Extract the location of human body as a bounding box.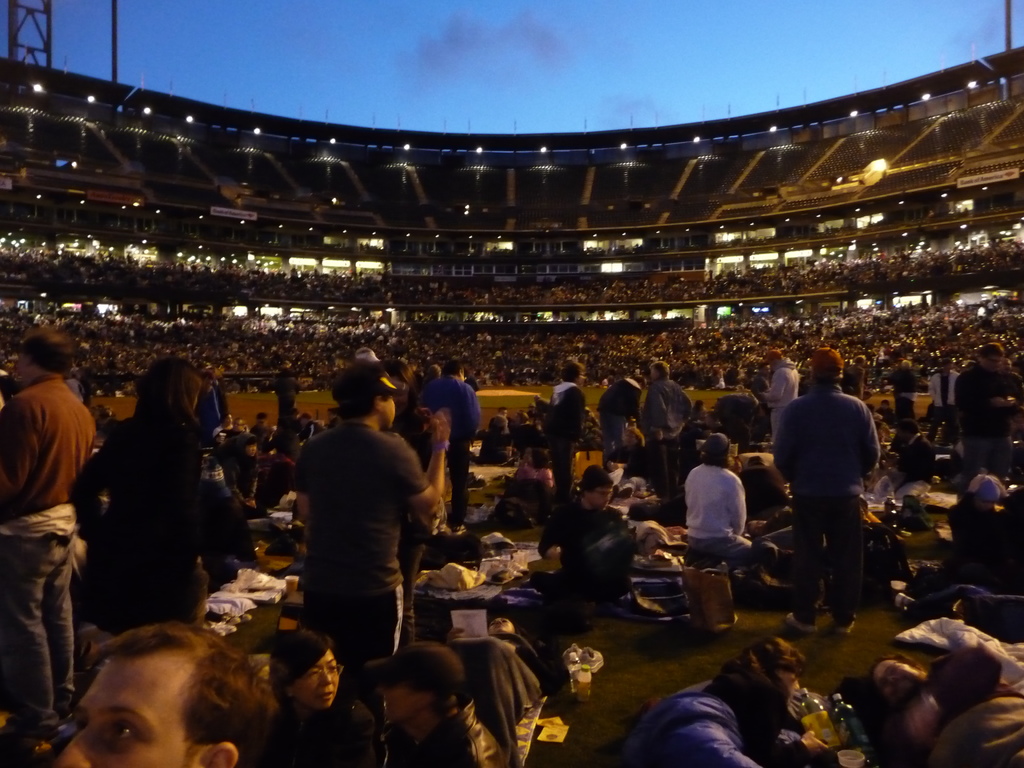
{"left": 431, "top": 278, "right": 436, "bottom": 287}.
